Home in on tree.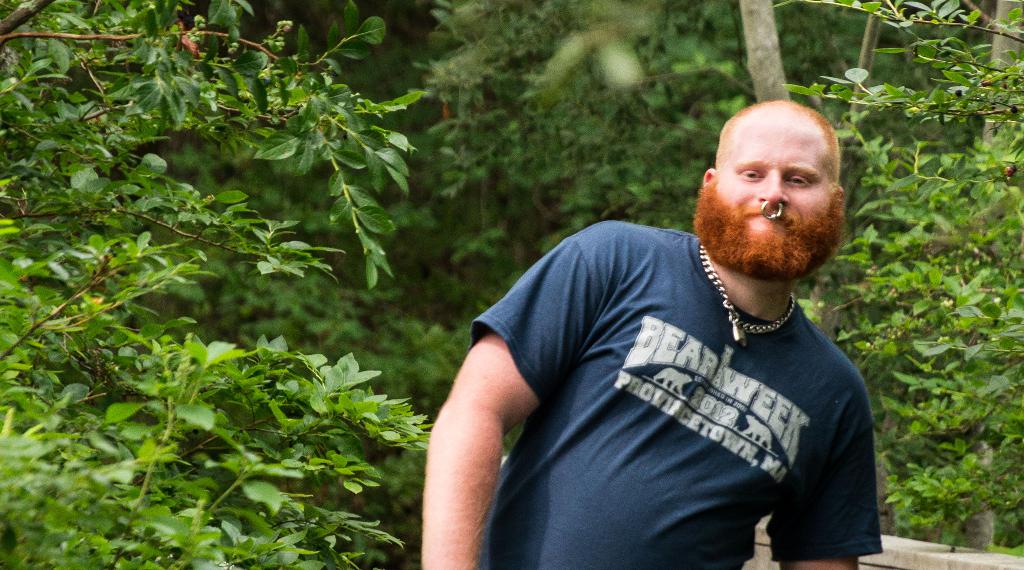
Homed in at 0:0:435:569.
